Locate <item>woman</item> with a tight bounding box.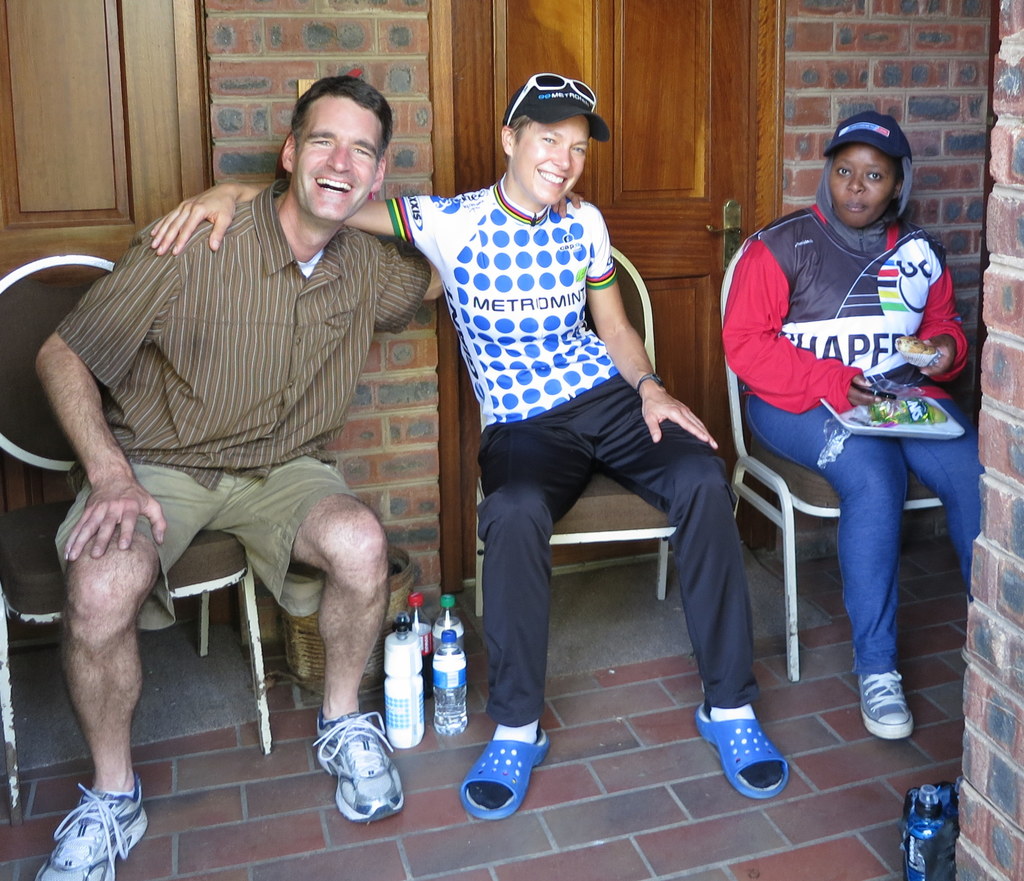
box(719, 112, 966, 737).
